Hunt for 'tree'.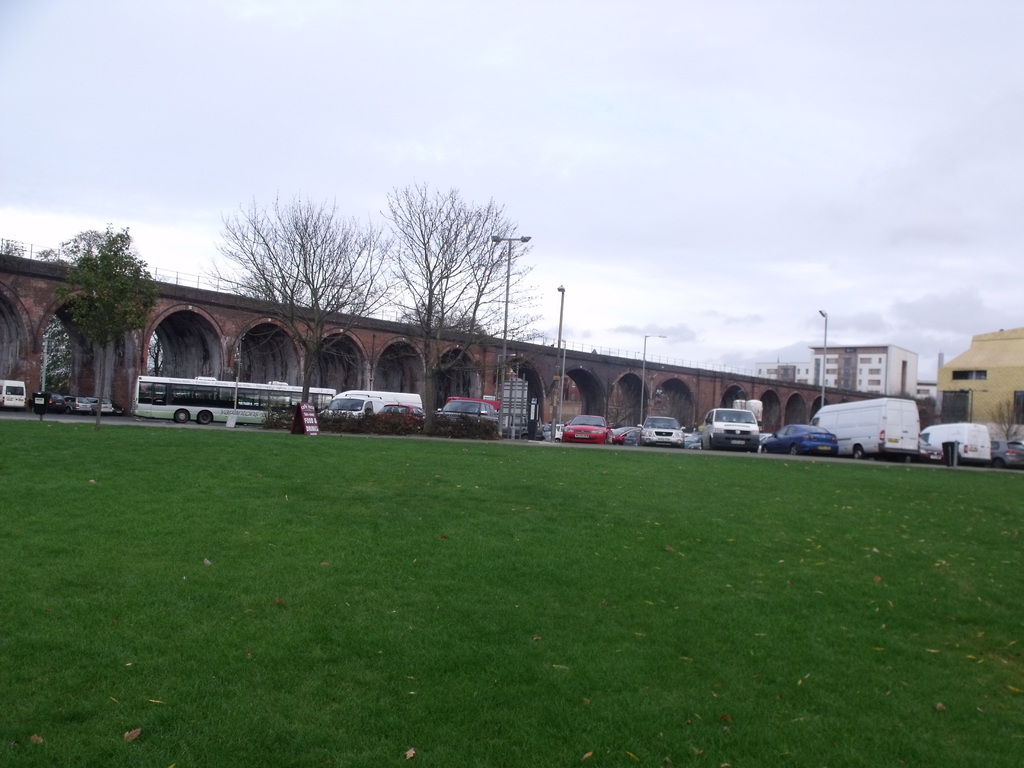
Hunted down at <box>38,200,165,398</box>.
